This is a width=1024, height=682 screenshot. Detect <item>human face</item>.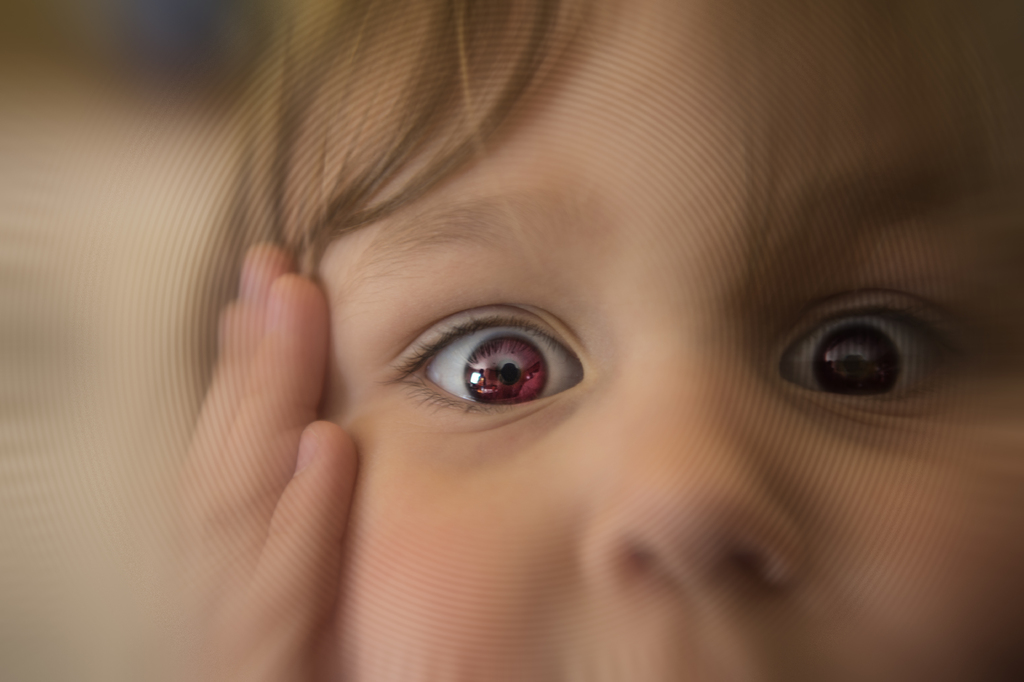
box(280, 0, 1023, 681).
